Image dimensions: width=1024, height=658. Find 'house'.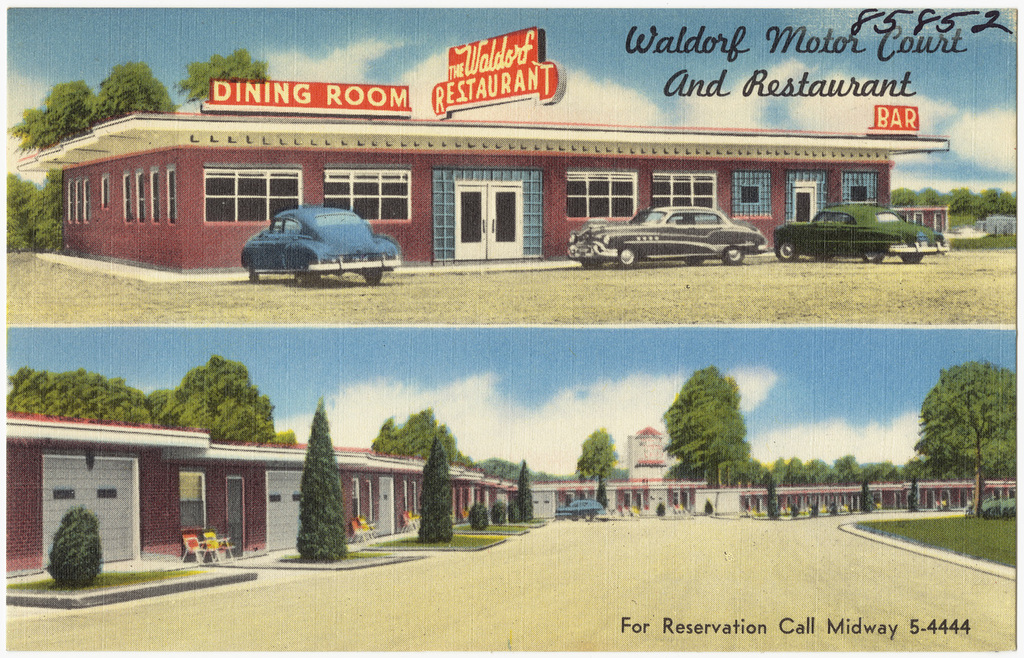
<box>0,429,214,579</box>.
